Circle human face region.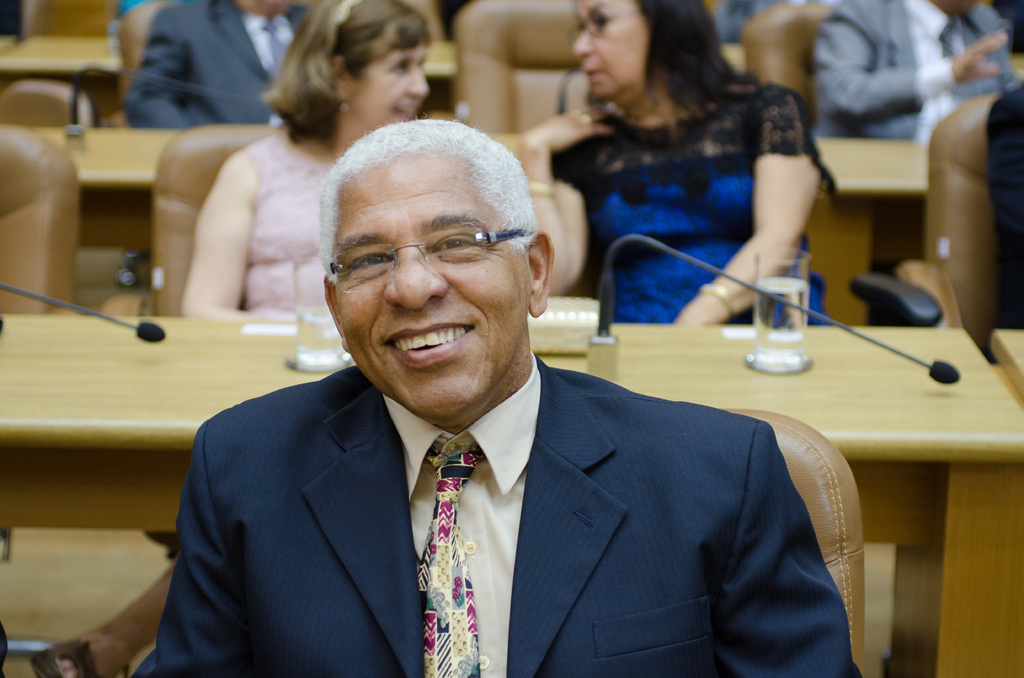
Region: bbox=[572, 0, 656, 100].
